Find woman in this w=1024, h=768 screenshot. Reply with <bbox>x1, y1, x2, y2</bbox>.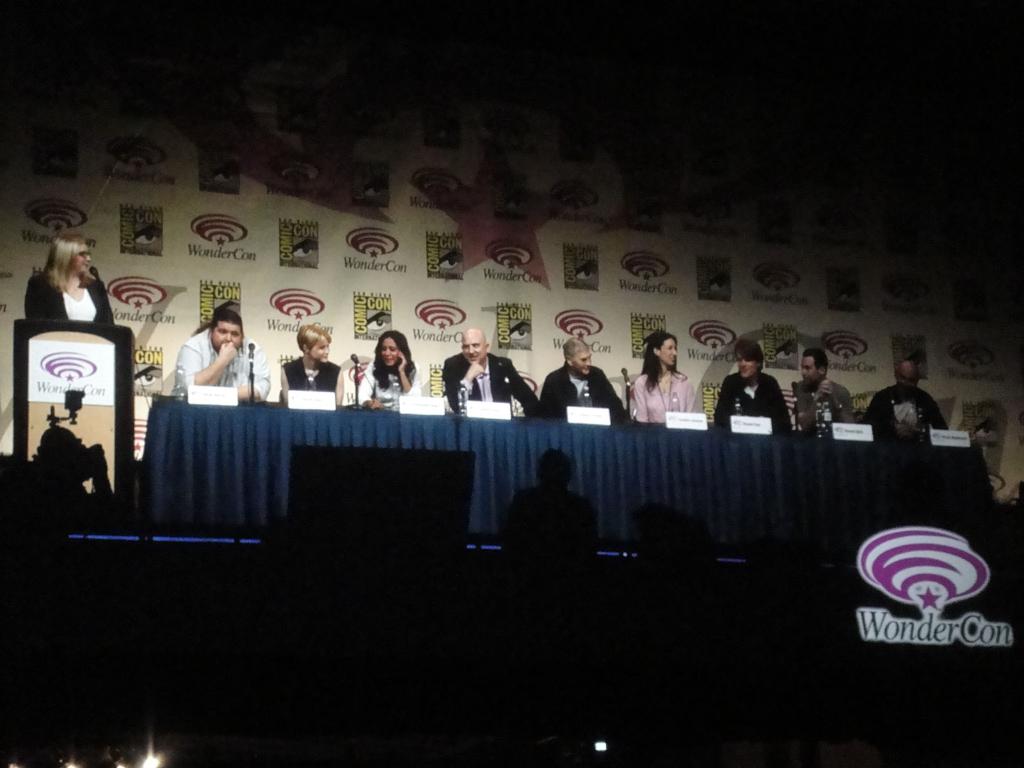
<bbox>25, 236, 124, 329</bbox>.
